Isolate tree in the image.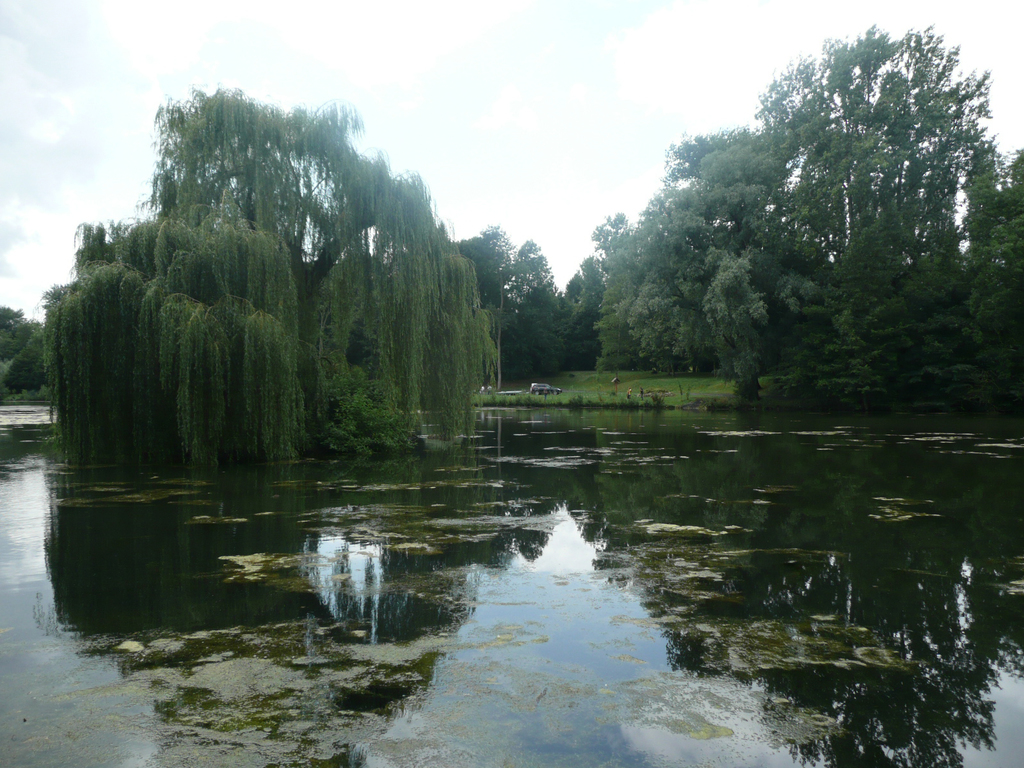
Isolated region: [left=682, top=26, right=1018, bottom=425].
